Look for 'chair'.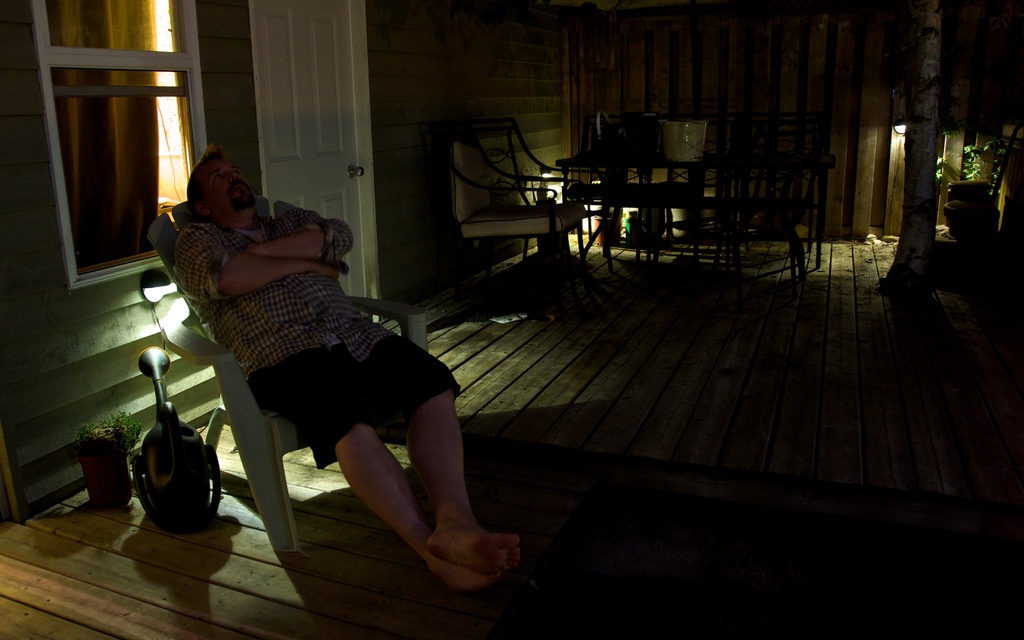
Found: 444/131/584/295.
